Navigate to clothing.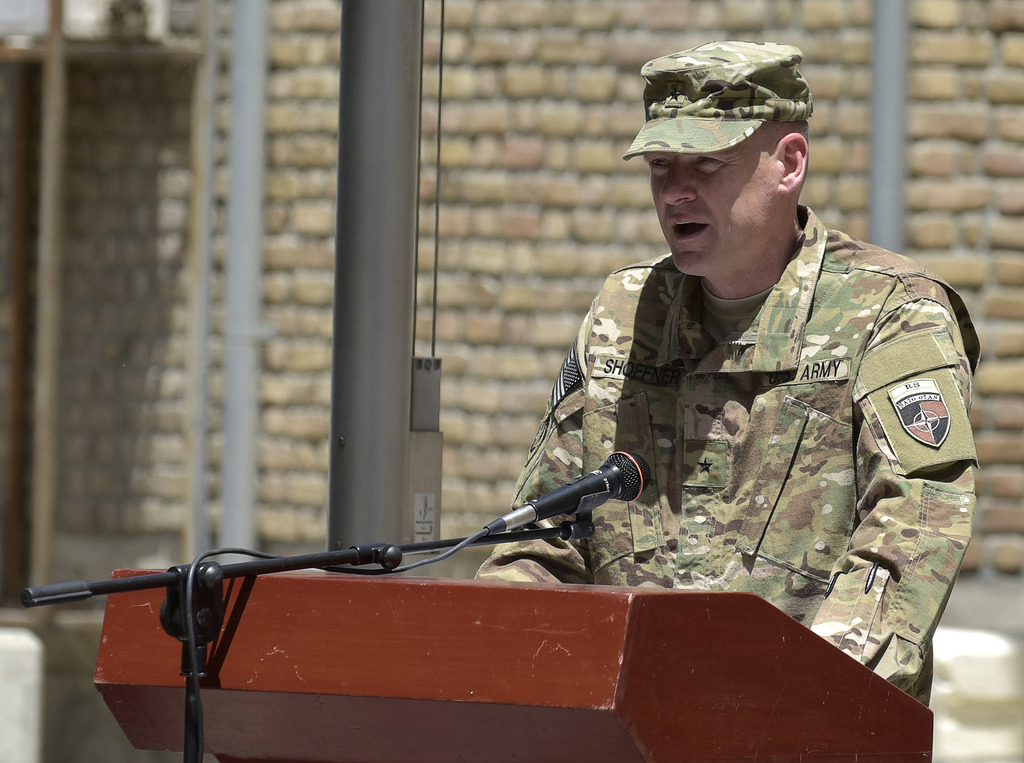
Navigation target: l=447, t=202, r=978, b=709.
